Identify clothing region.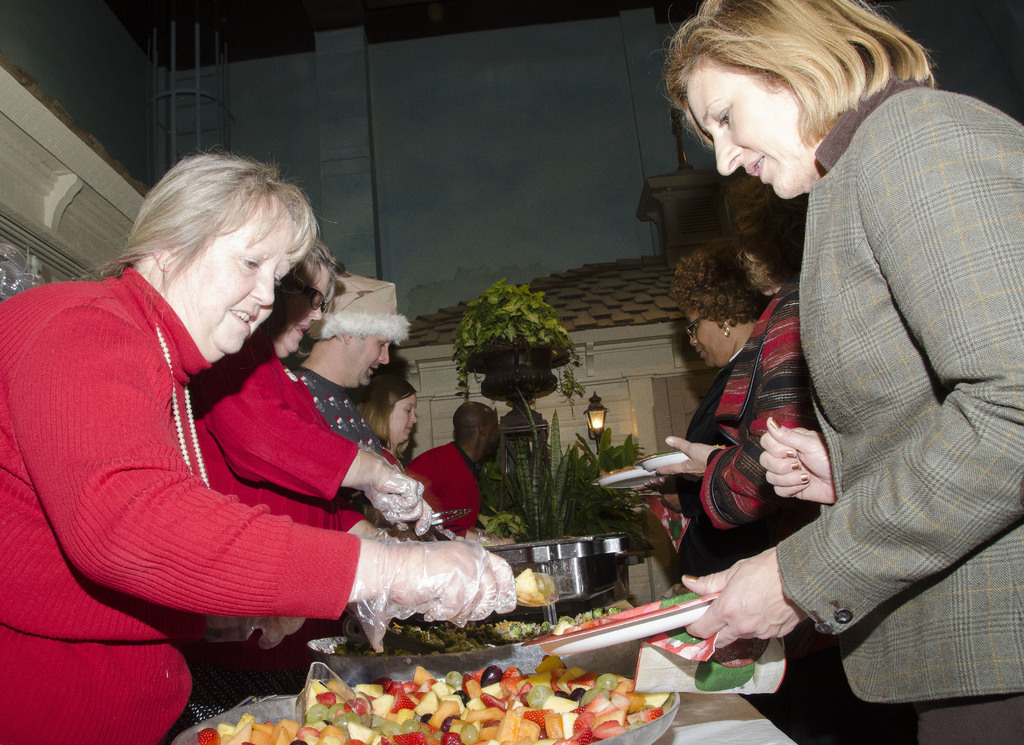
Region: bbox(0, 262, 362, 742).
